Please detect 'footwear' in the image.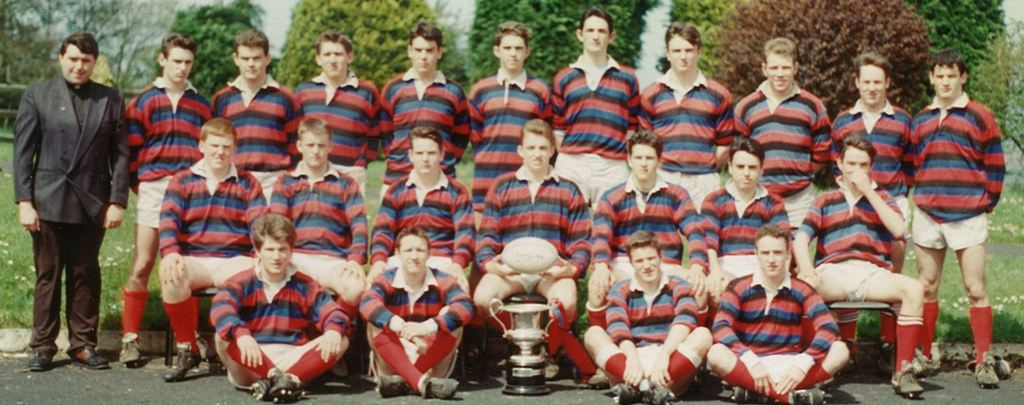
164, 346, 204, 381.
